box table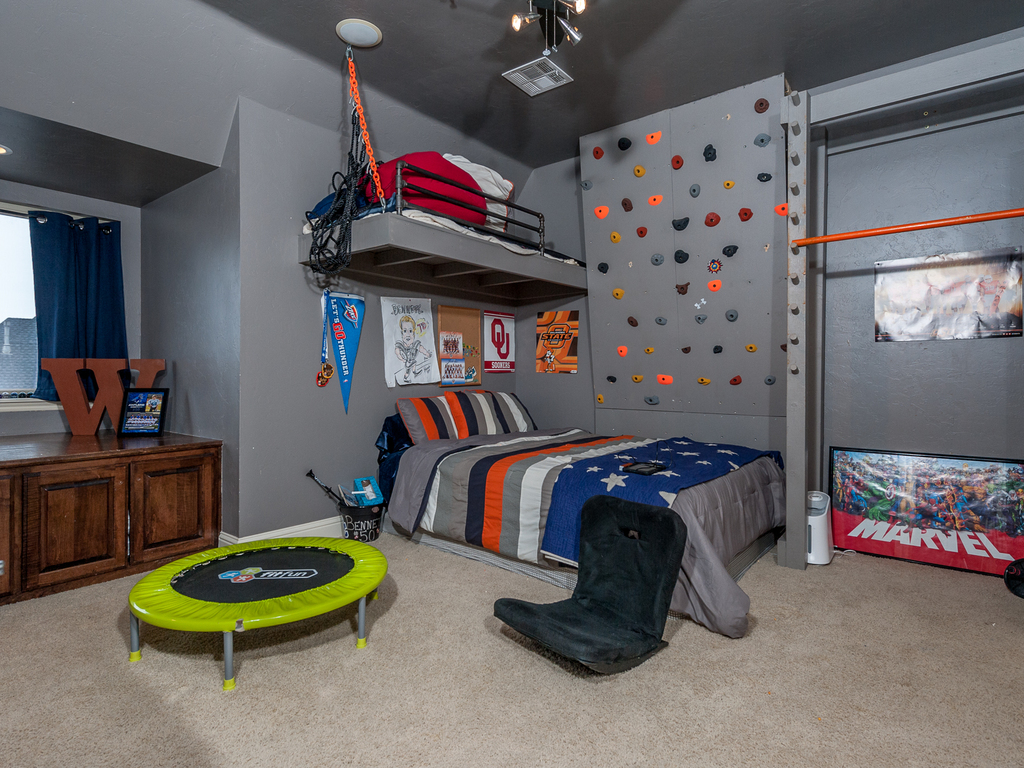
{"left": 6, "top": 422, "right": 223, "bottom": 611}
